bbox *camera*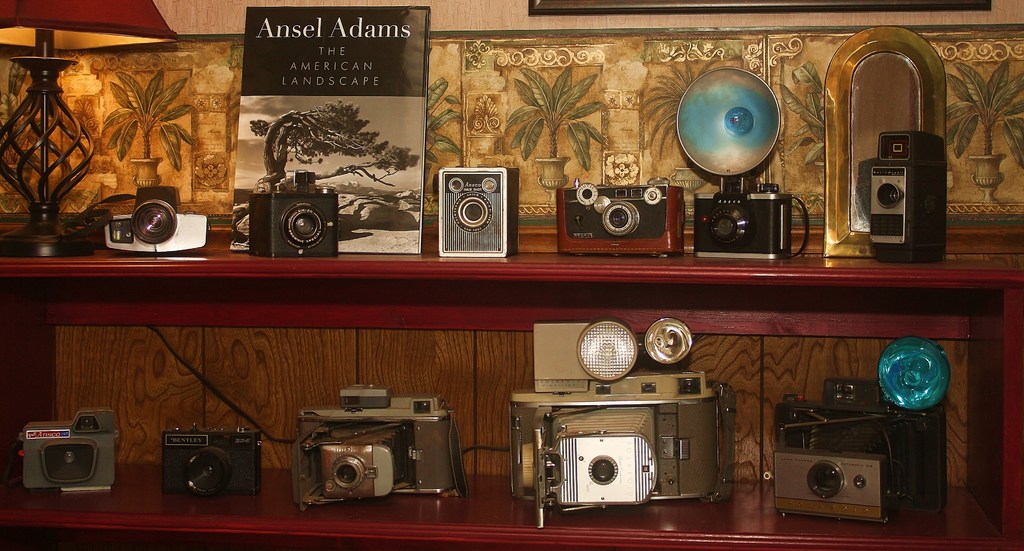
detection(104, 186, 209, 253)
